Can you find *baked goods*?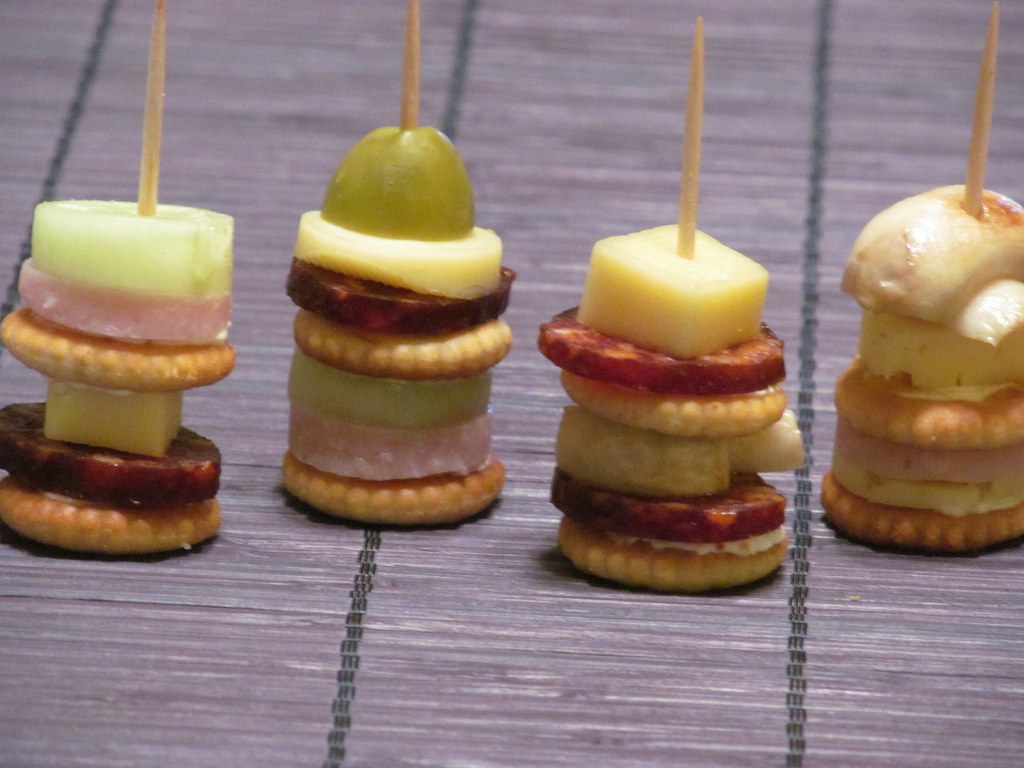
Yes, bounding box: <bbox>556, 369, 788, 437</bbox>.
